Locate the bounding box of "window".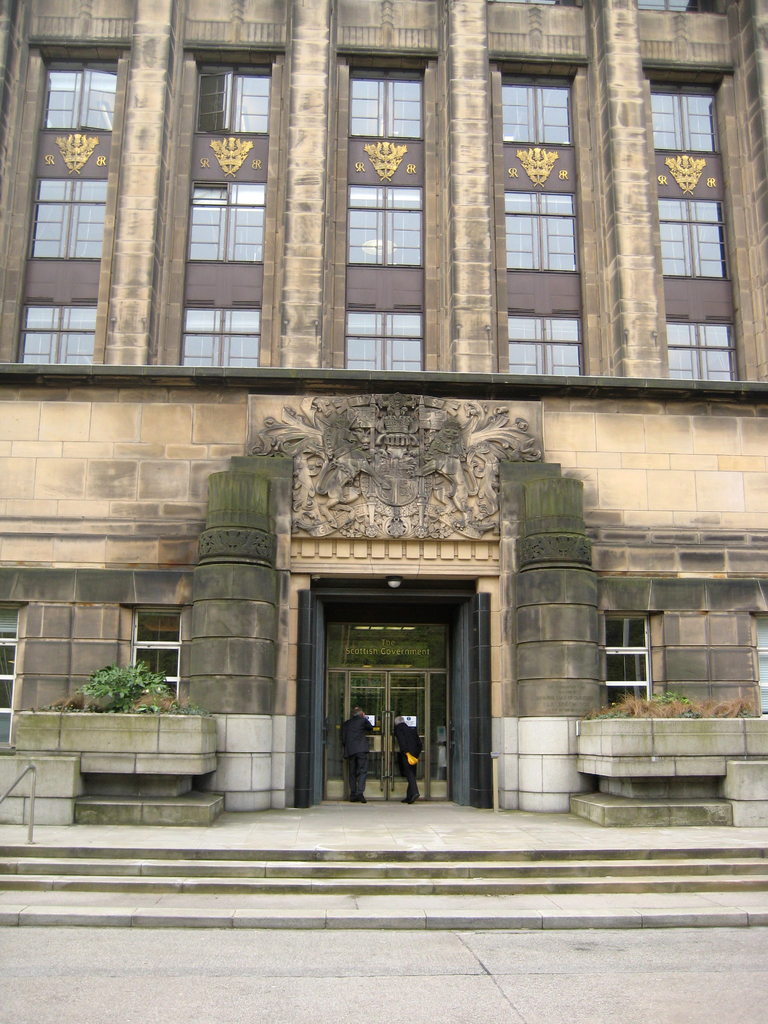
Bounding box: 163 48 282 371.
